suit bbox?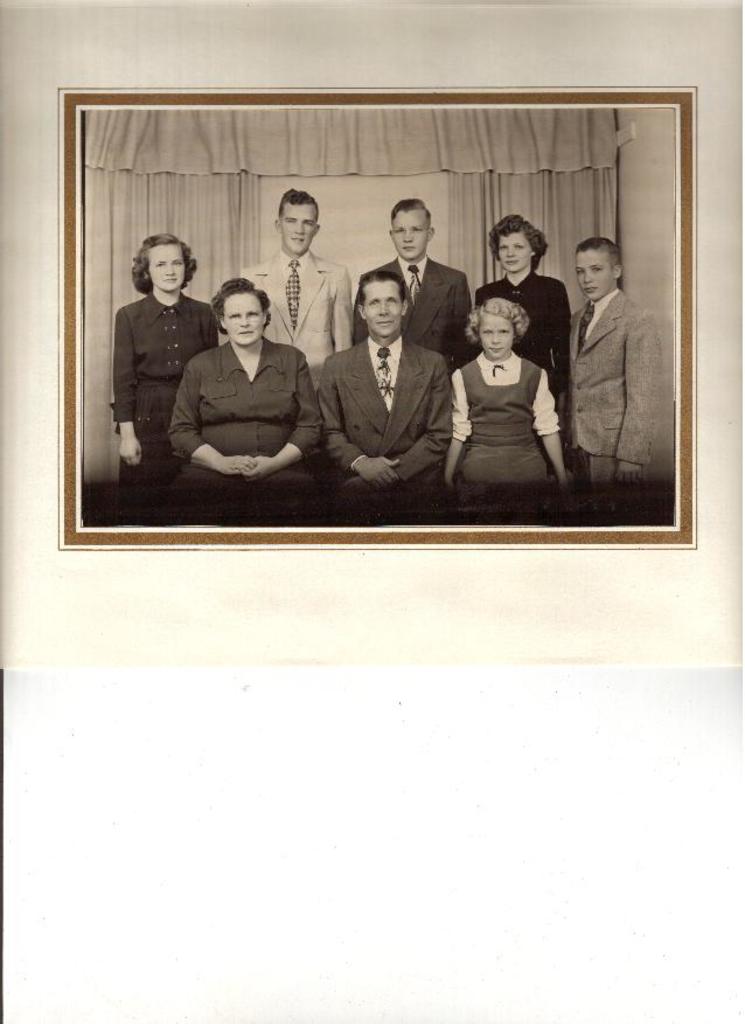
(563, 290, 657, 479)
